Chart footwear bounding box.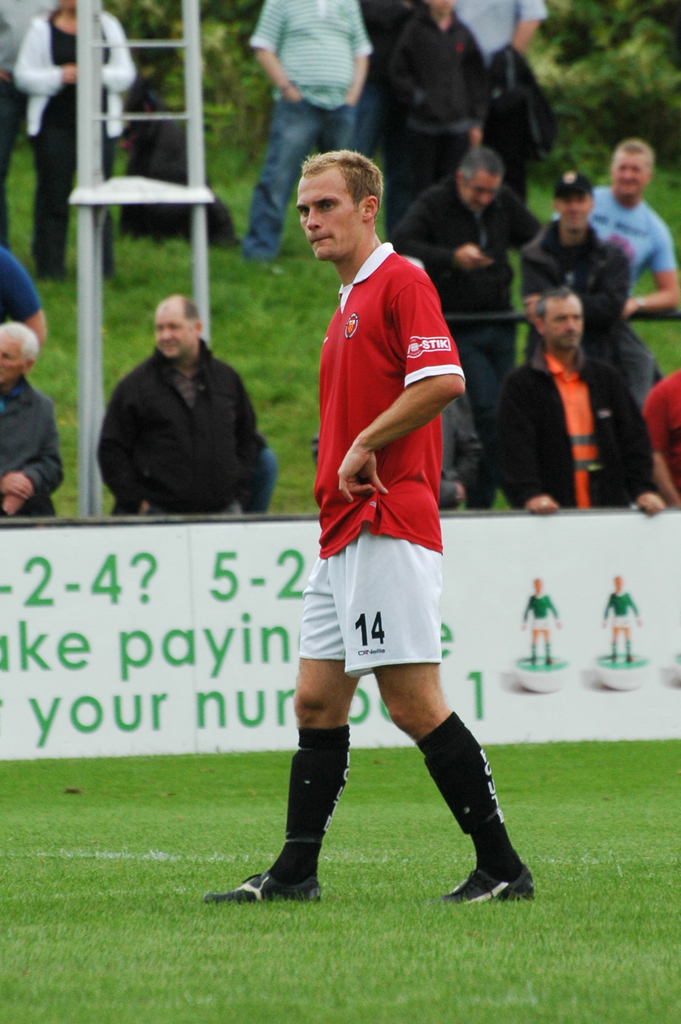
Charted: rect(447, 865, 534, 910).
